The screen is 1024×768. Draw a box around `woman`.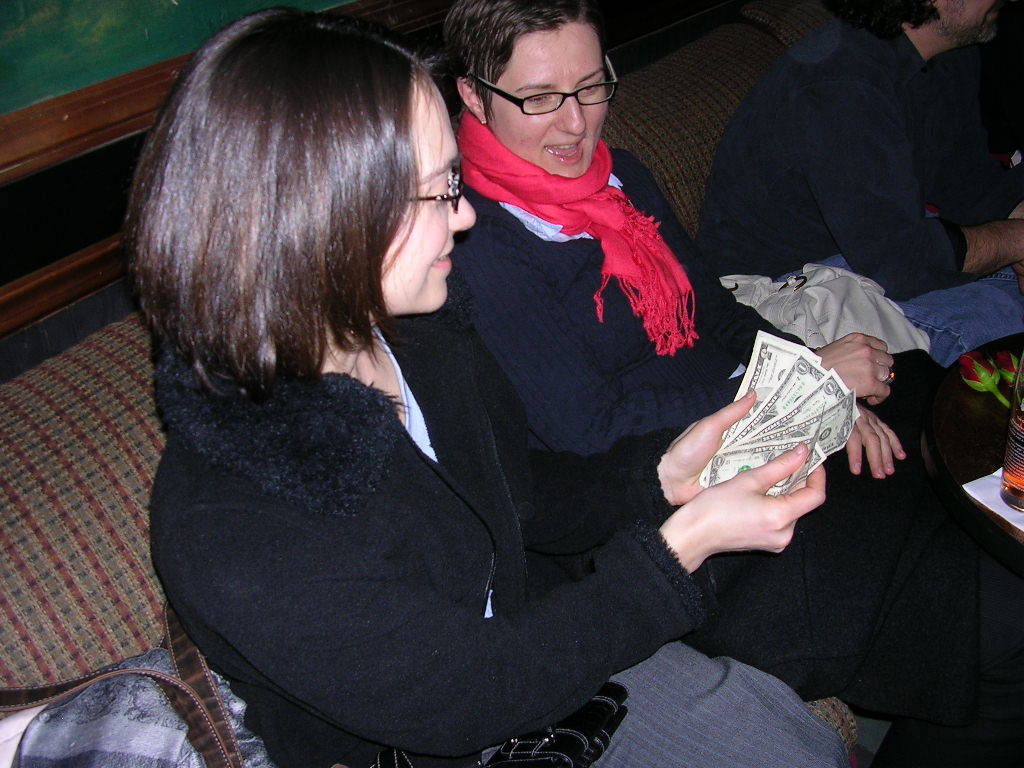
(left=451, top=0, right=1023, bottom=767).
